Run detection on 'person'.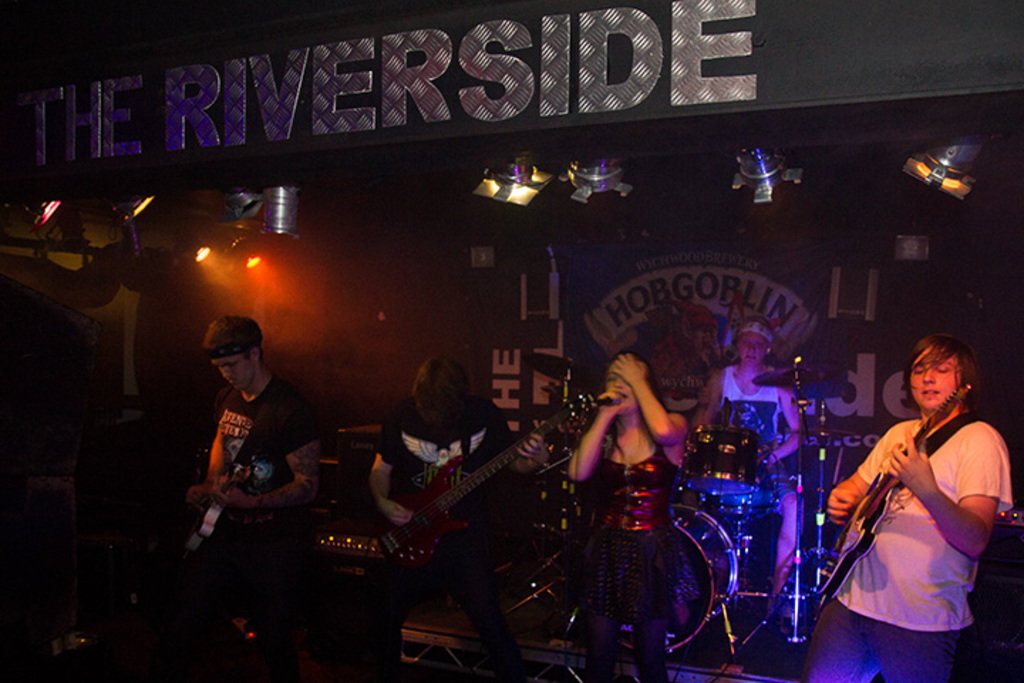
Result: [193,322,320,666].
